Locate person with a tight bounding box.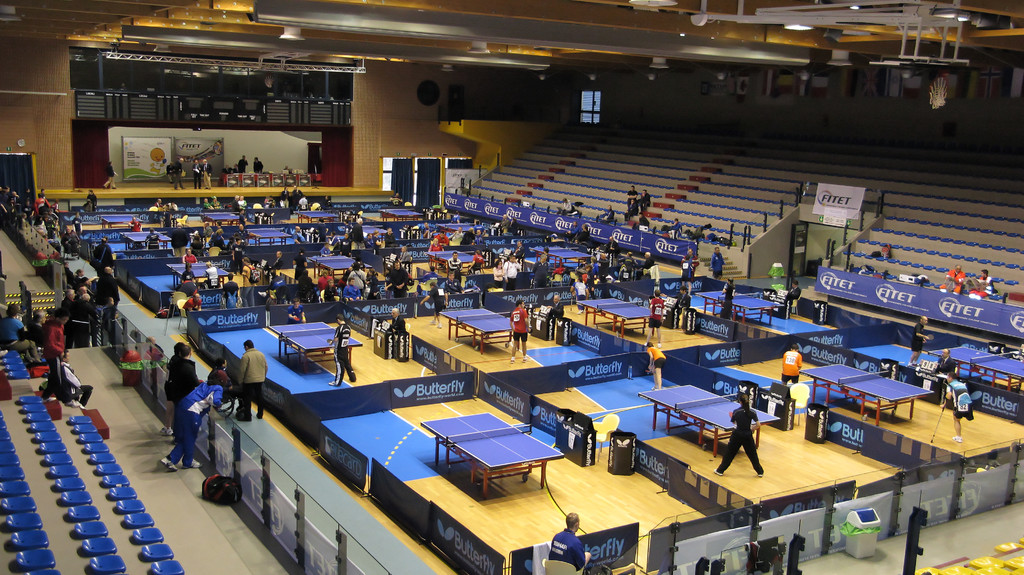
[908, 313, 931, 364].
